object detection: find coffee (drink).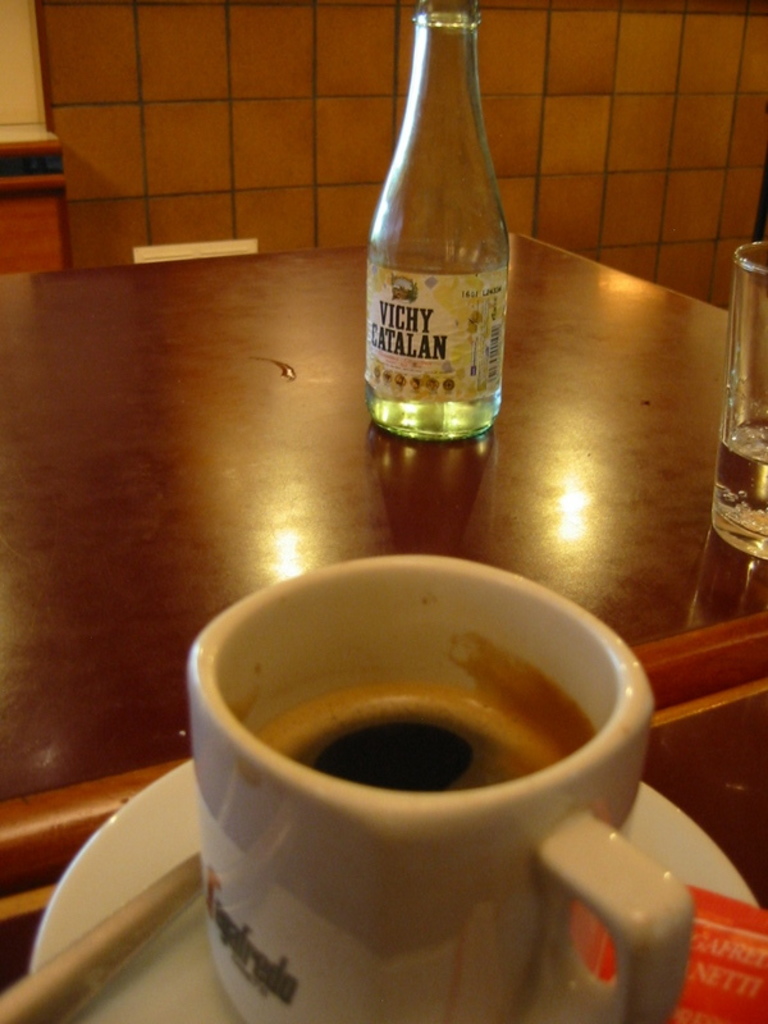
crop(182, 553, 668, 1015).
